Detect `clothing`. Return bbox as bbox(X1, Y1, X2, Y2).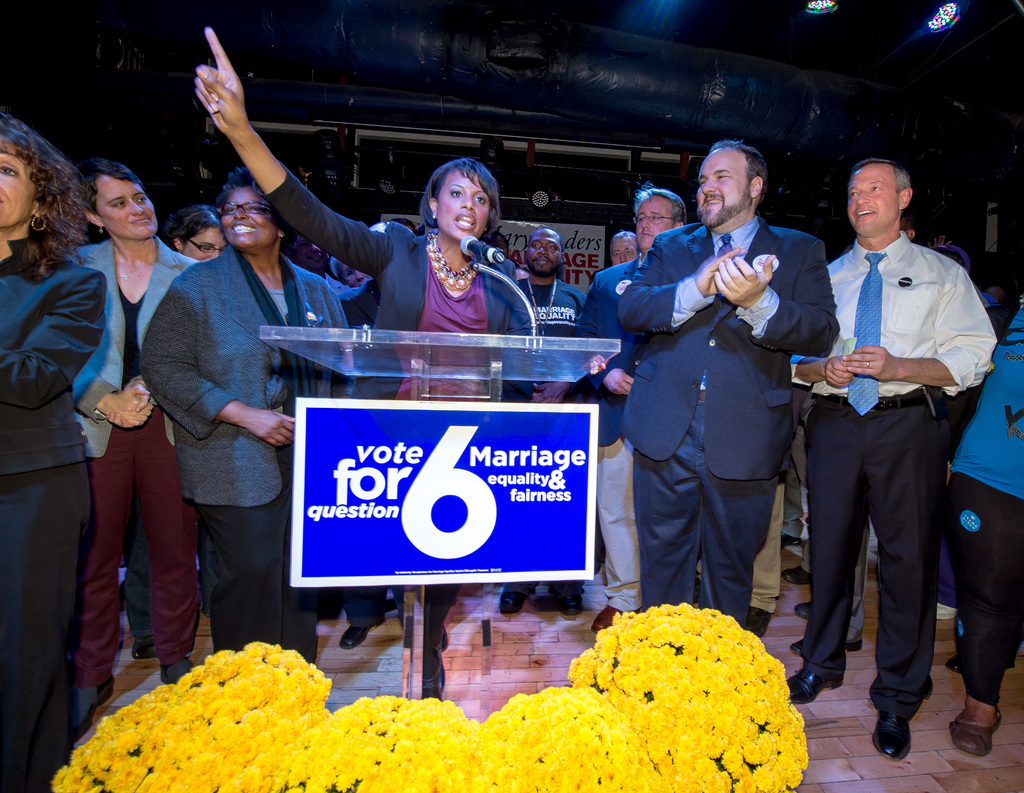
bbox(926, 313, 997, 613).
